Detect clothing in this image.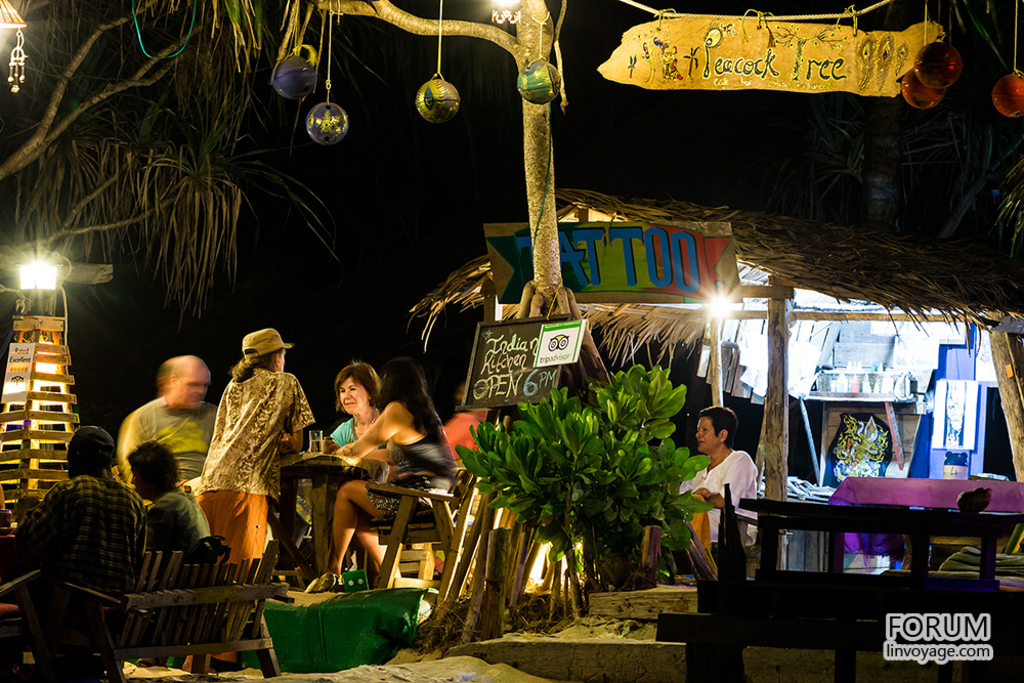
Detection: (left=675, top=446, right=767, bottom=552).
